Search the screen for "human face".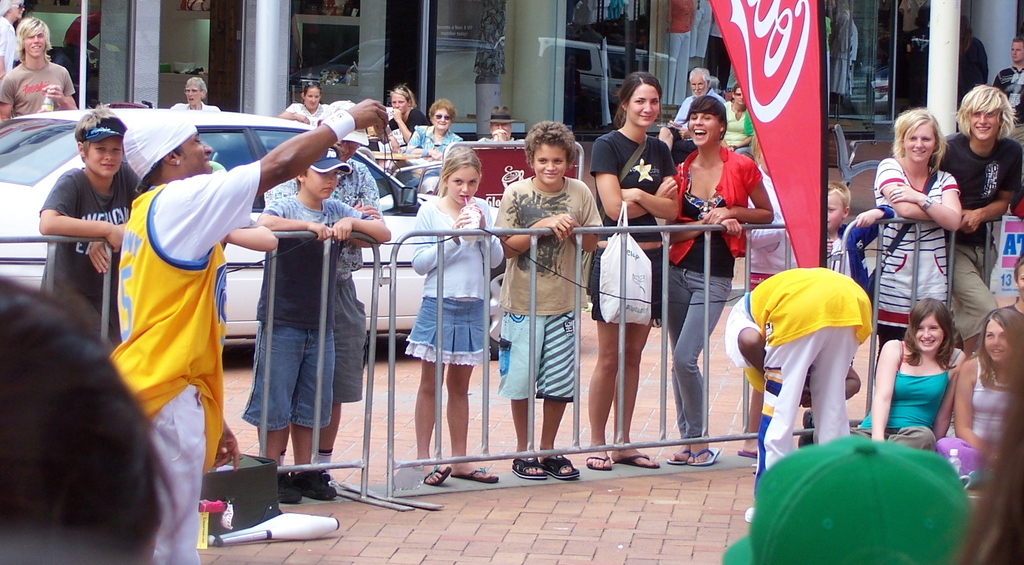
Found at region(630, 84, 662, 123).
